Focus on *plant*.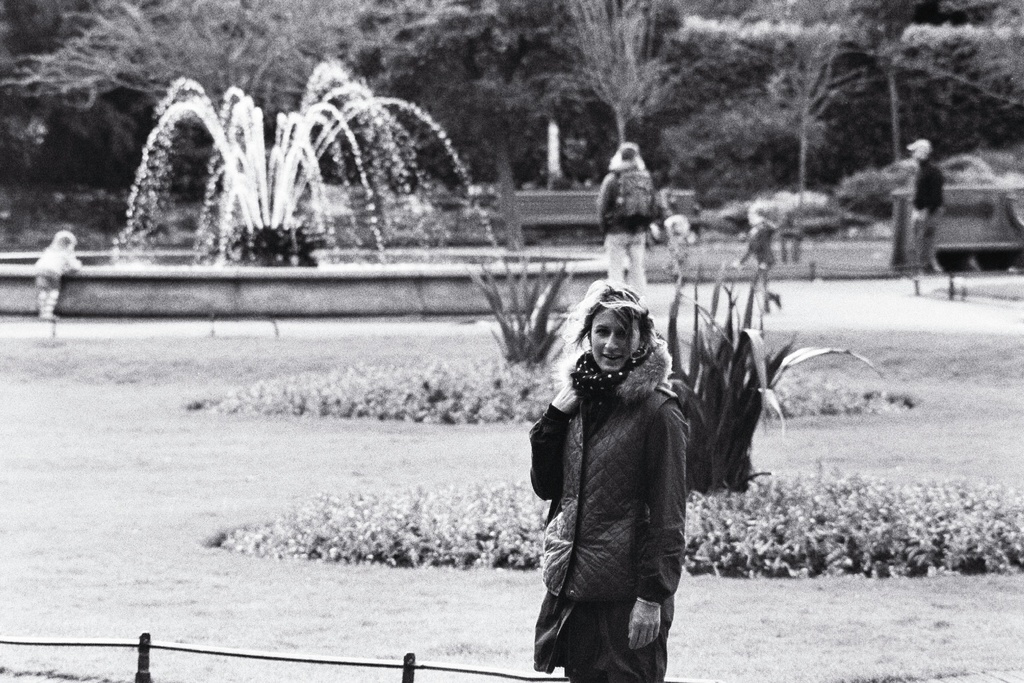
Focused at {"left": 484, "top": 222, "right": 564, "bottom": 369}.
